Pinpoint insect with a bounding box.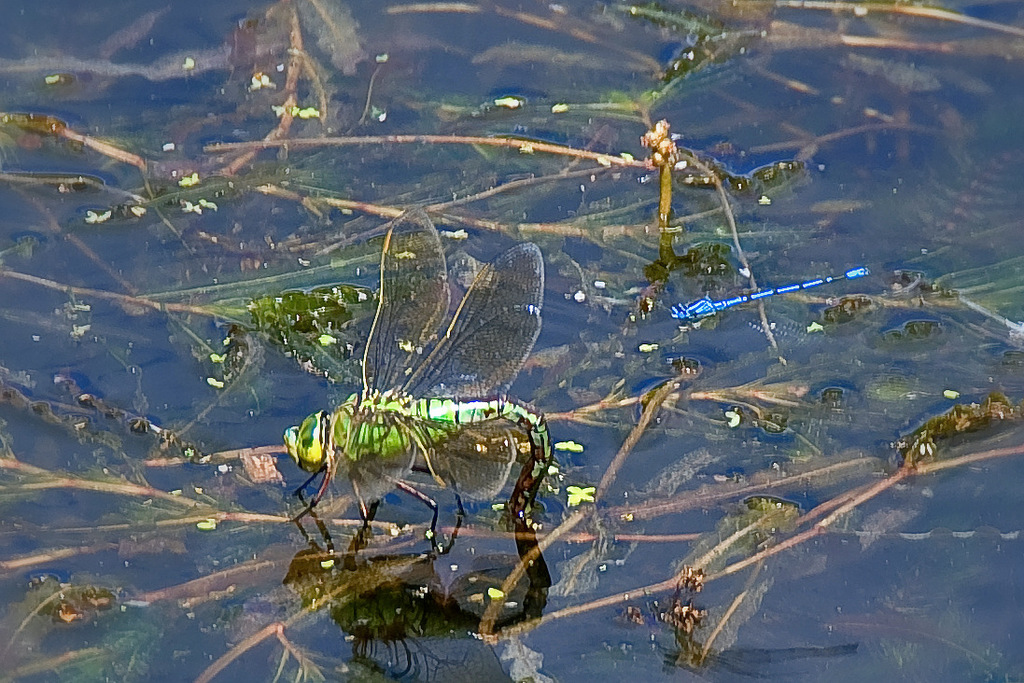
(272,200,554,544).
